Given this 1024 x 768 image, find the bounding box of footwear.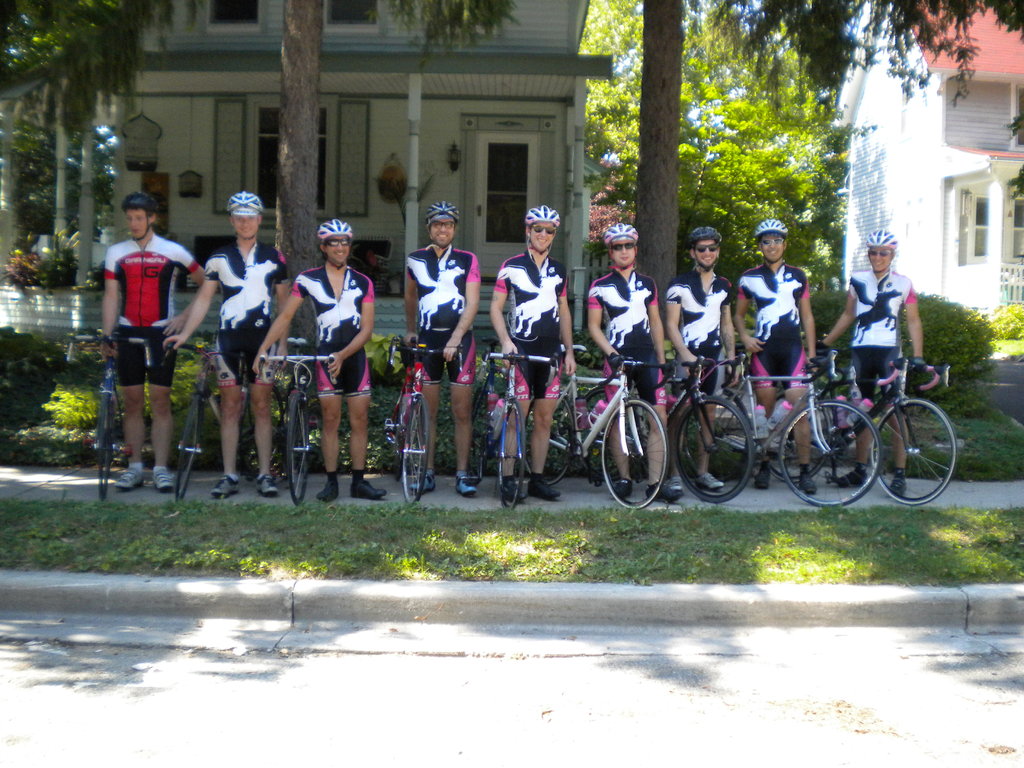
locate(749, 464, 772, 491).
